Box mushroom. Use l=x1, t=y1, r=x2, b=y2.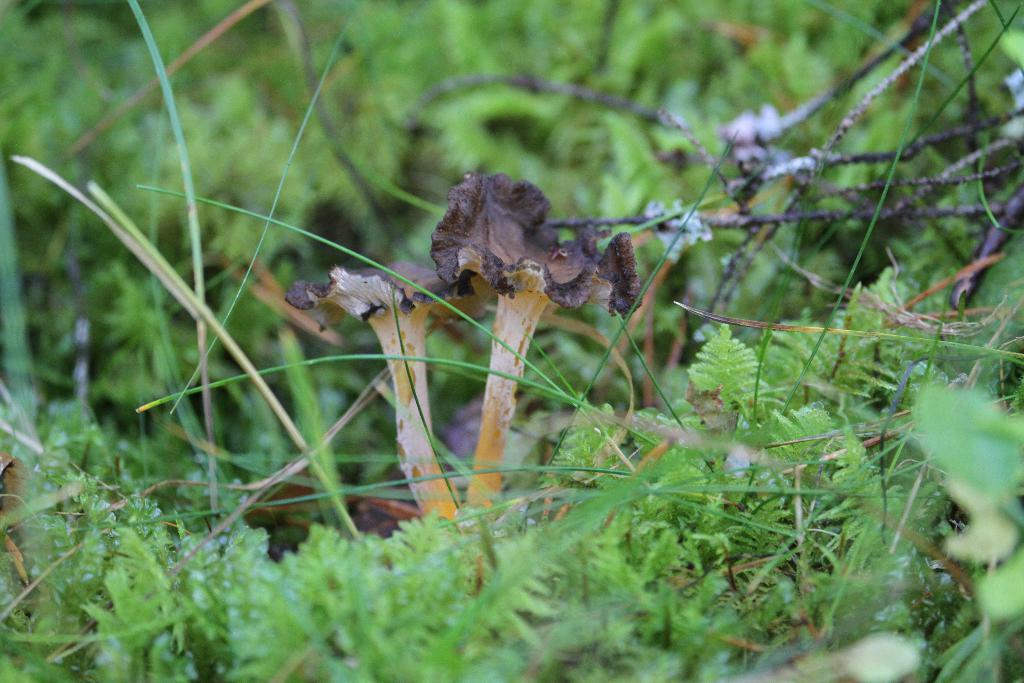
l=431, t=172, r=639, b=506.
